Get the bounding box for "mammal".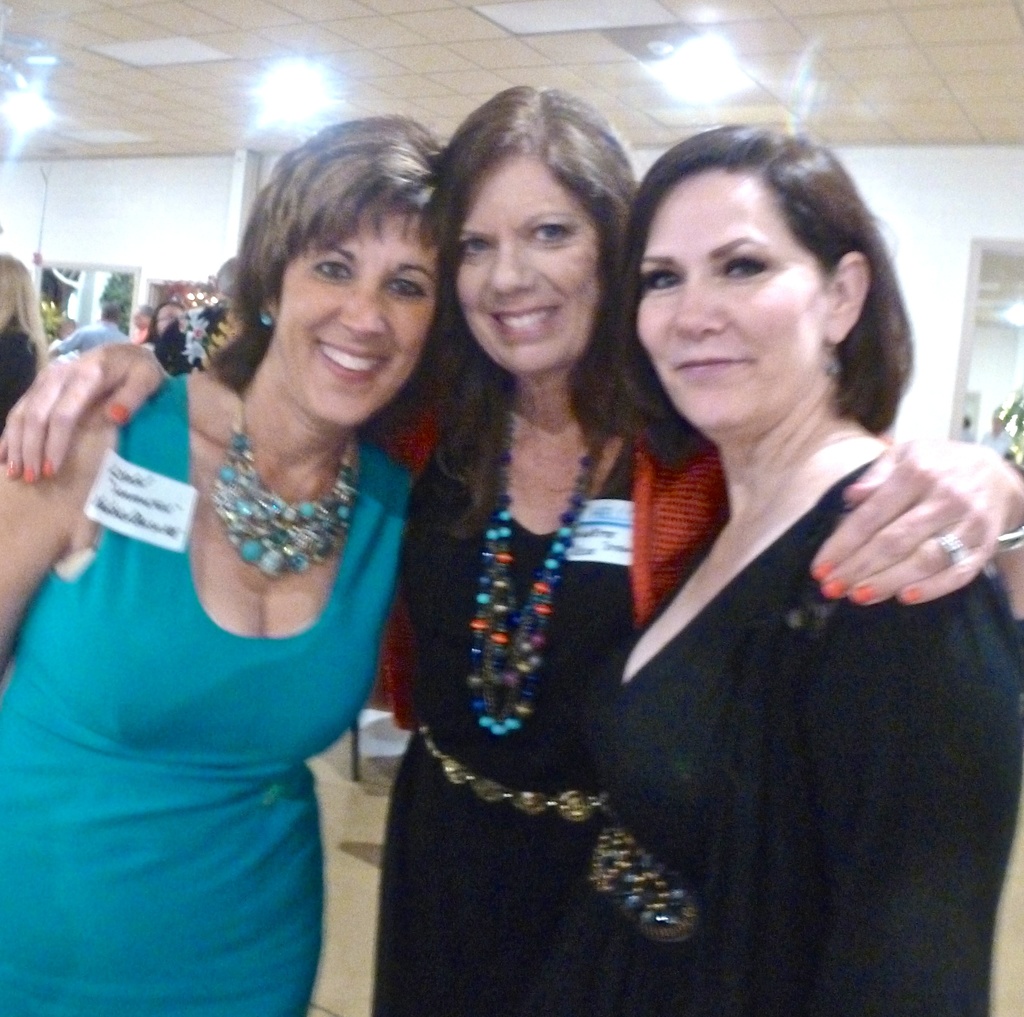
(529, 118, 1023, 1016).
